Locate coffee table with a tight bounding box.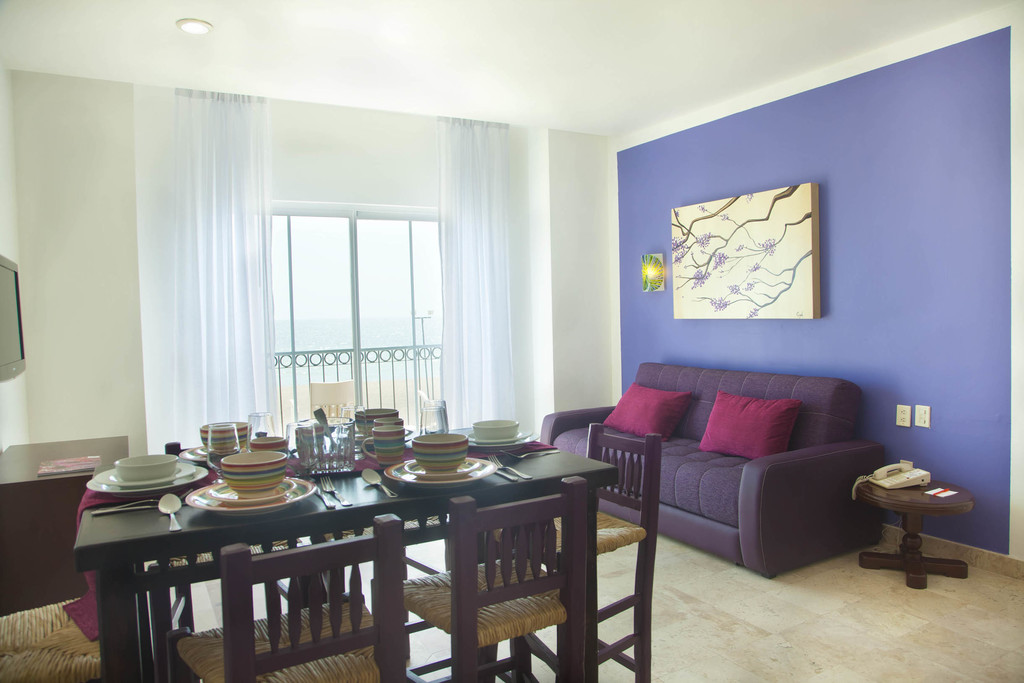
[856,458,974,584].
